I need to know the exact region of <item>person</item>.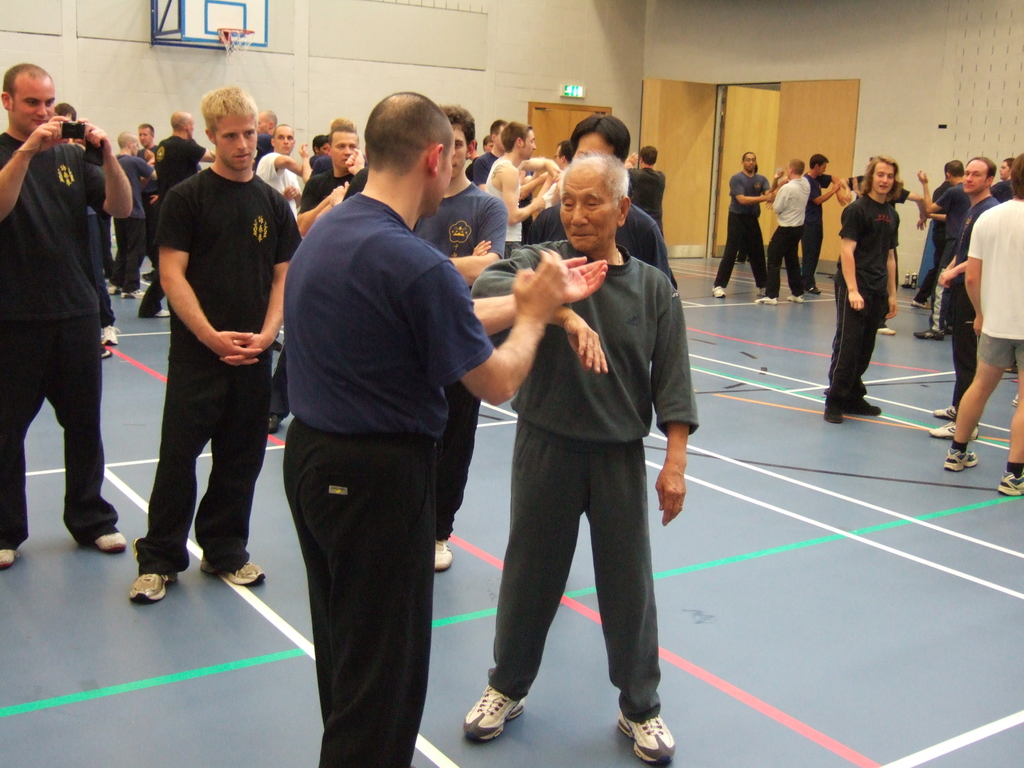
Region: box(934, 145, 1023, 500).
